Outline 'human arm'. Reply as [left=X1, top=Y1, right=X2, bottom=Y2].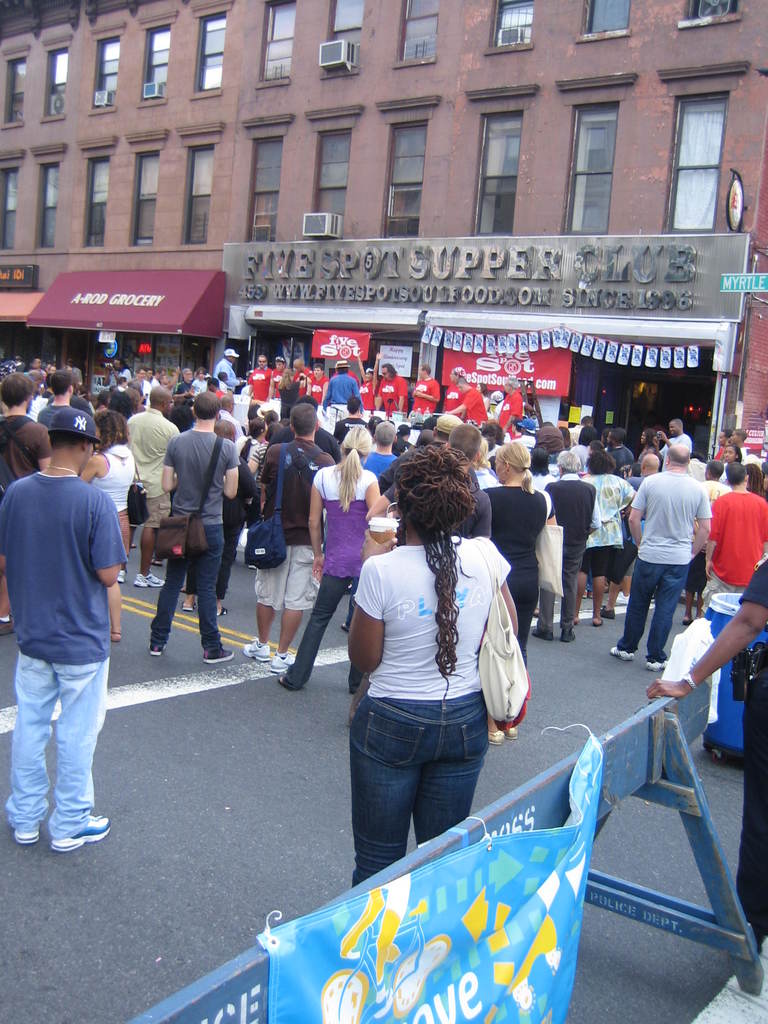
[left=696, top=488, right=713, bottom=554].
